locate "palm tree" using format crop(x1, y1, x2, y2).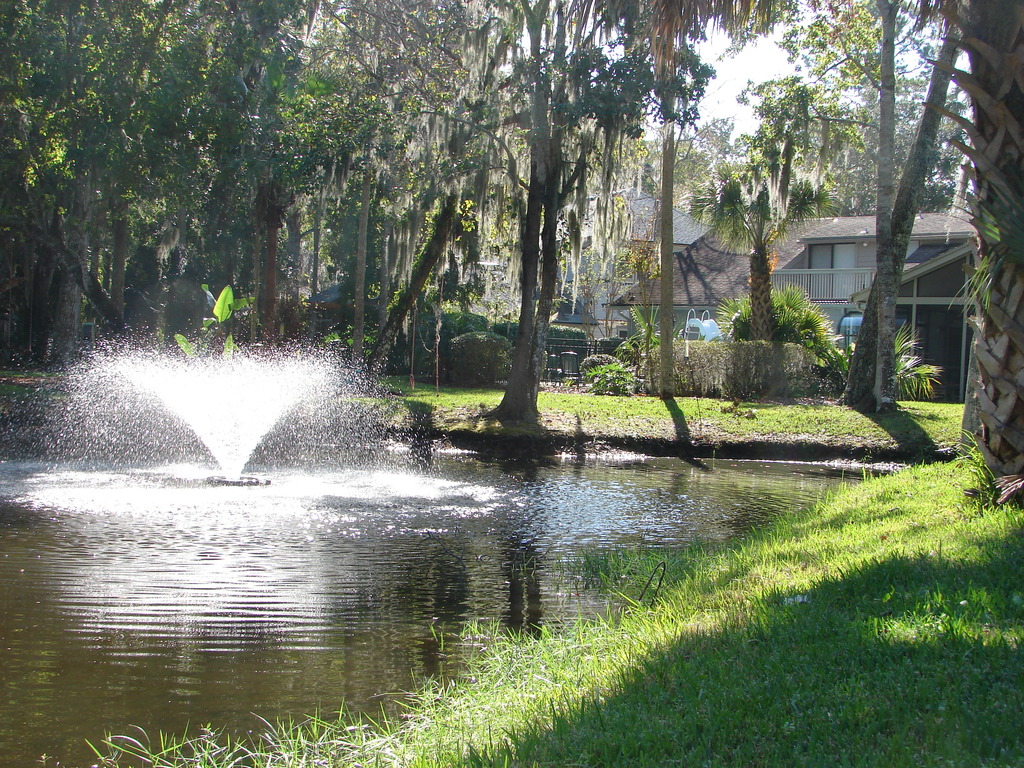
crop(148, 0, 323, 319).
